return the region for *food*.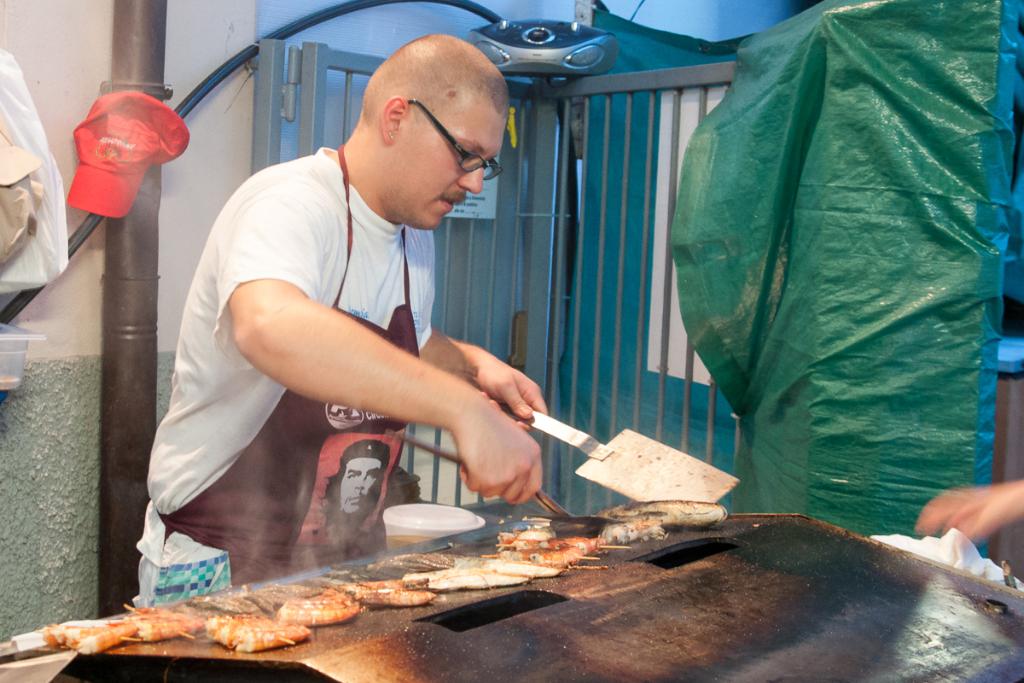
Rect(599, 497, 730, 533).
